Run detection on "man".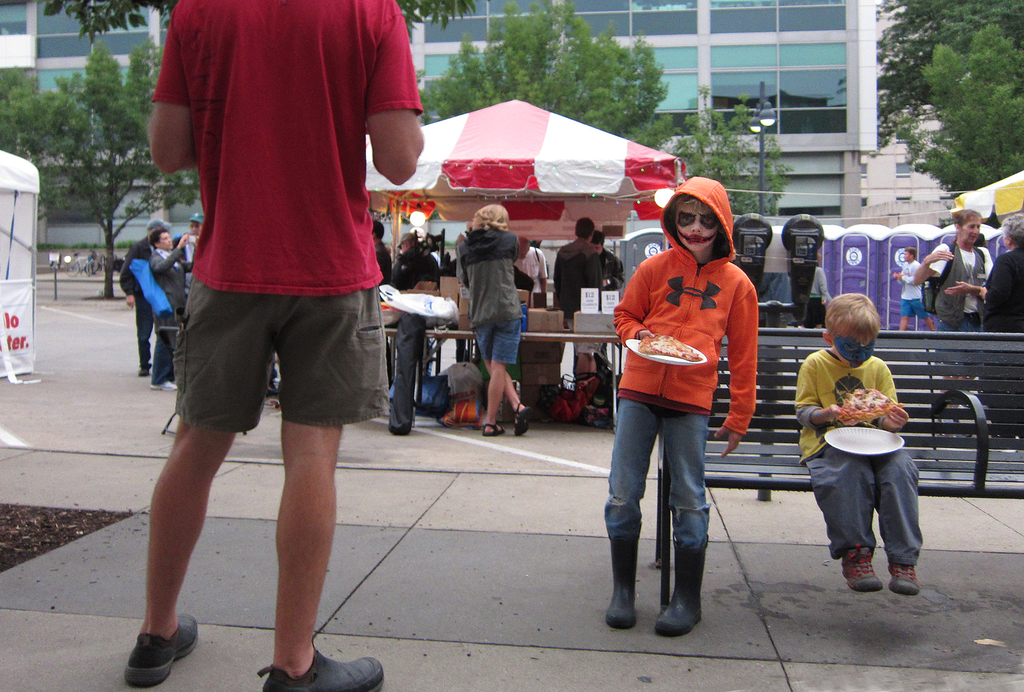
Result: {"left": 120, "top": 0, "right": 418, "bottom": 592}.
